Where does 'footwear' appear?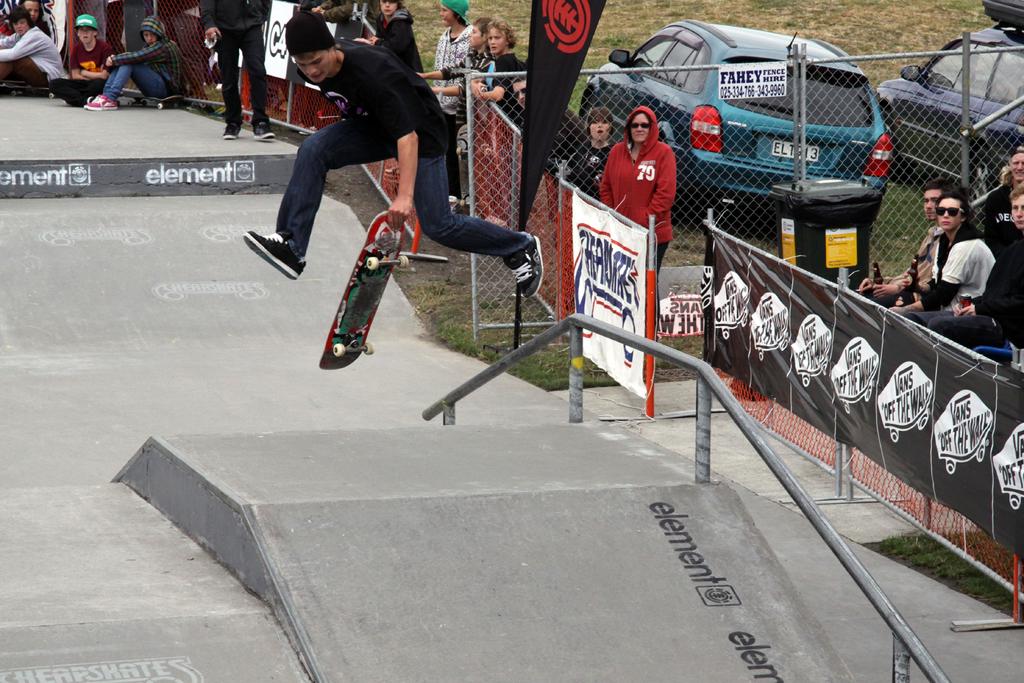
Appears at 500,234,547,300.
